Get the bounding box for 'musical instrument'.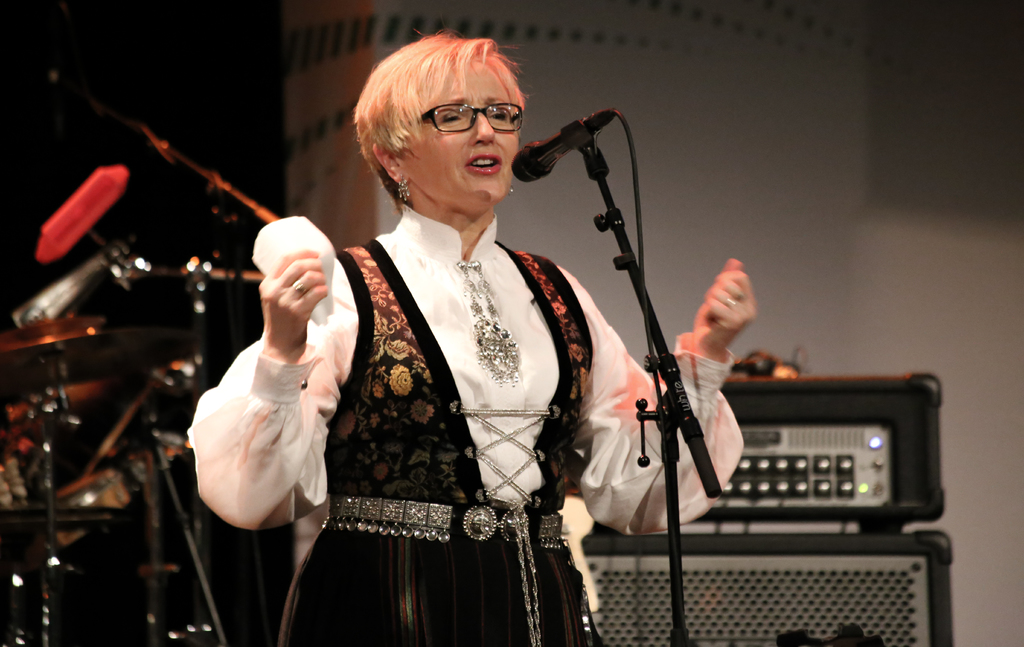
0/317/114/356.
